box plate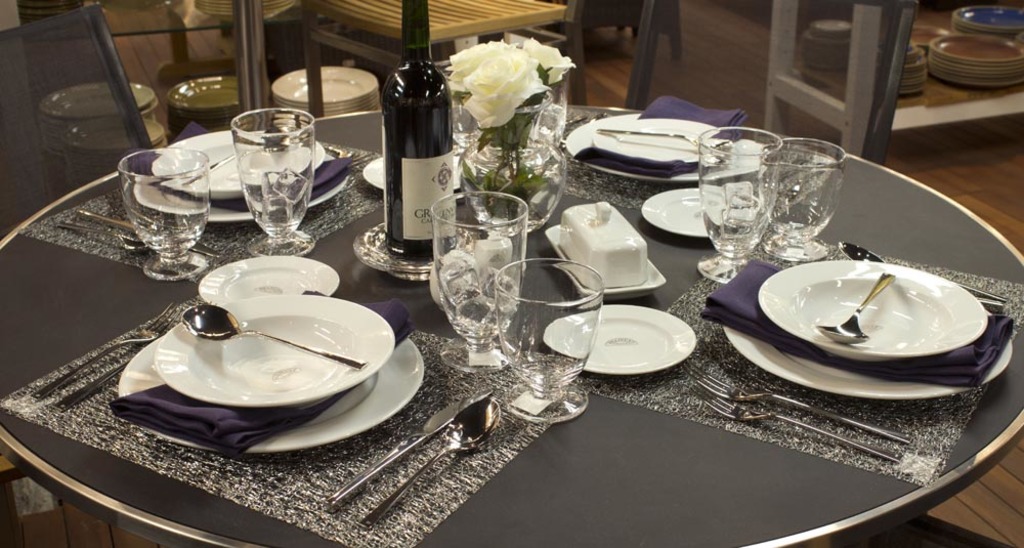
722:326:1014:399
